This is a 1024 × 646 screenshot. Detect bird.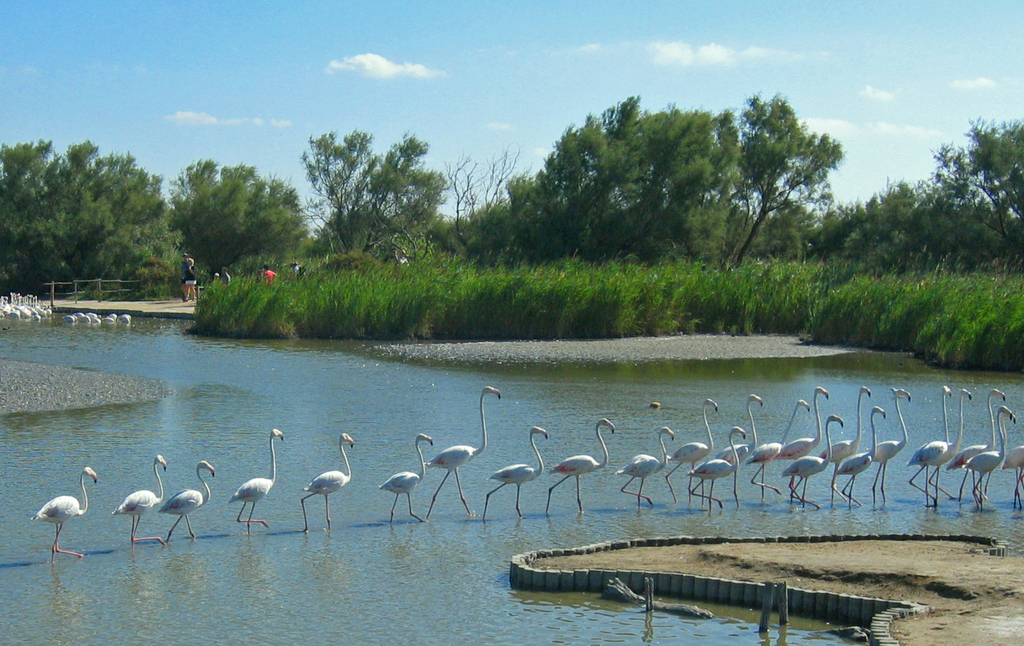
region(109, 453, 168, 545).
